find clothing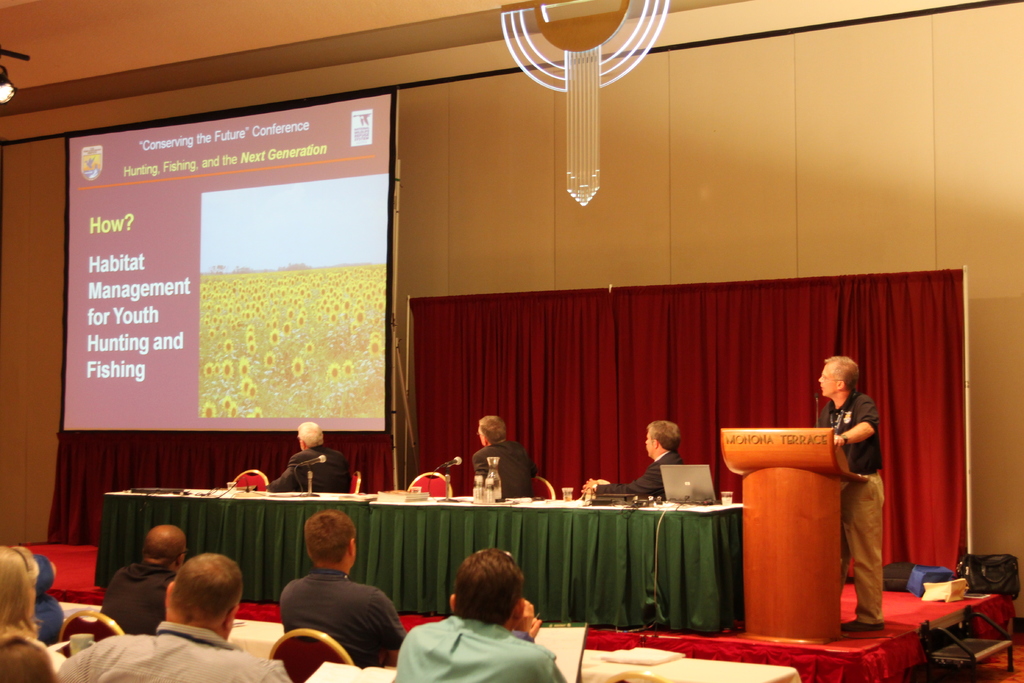
Rect(264, 568, 397, 664)
